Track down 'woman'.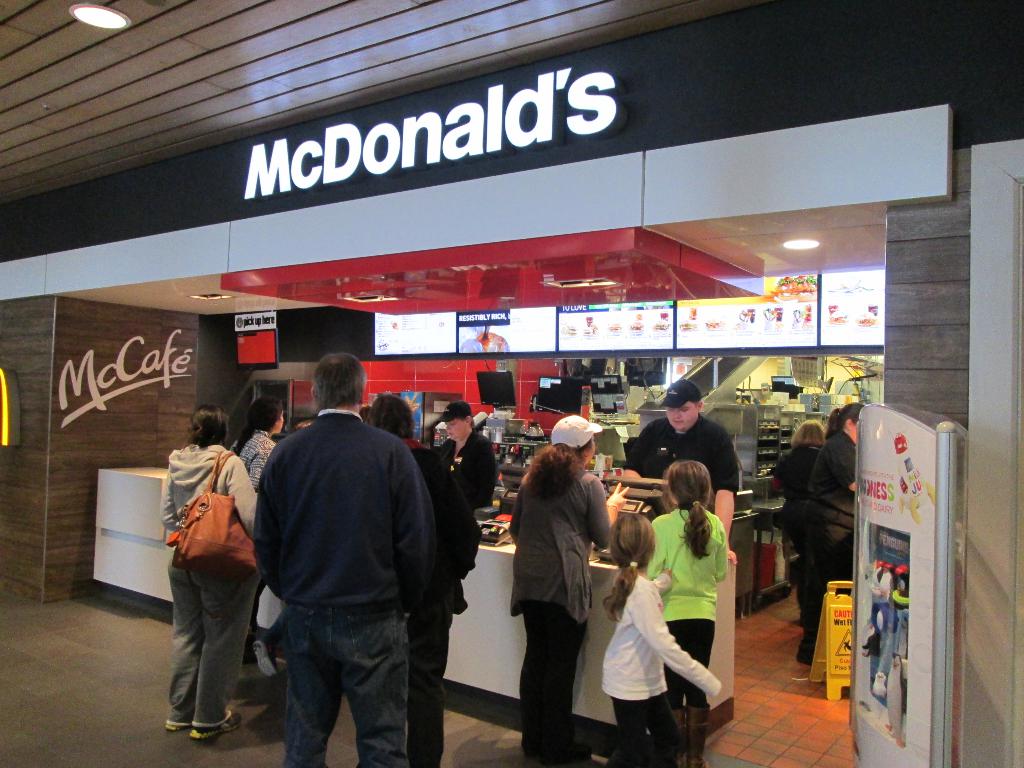
Tracked to BBox(794, 400, 868, 669).
